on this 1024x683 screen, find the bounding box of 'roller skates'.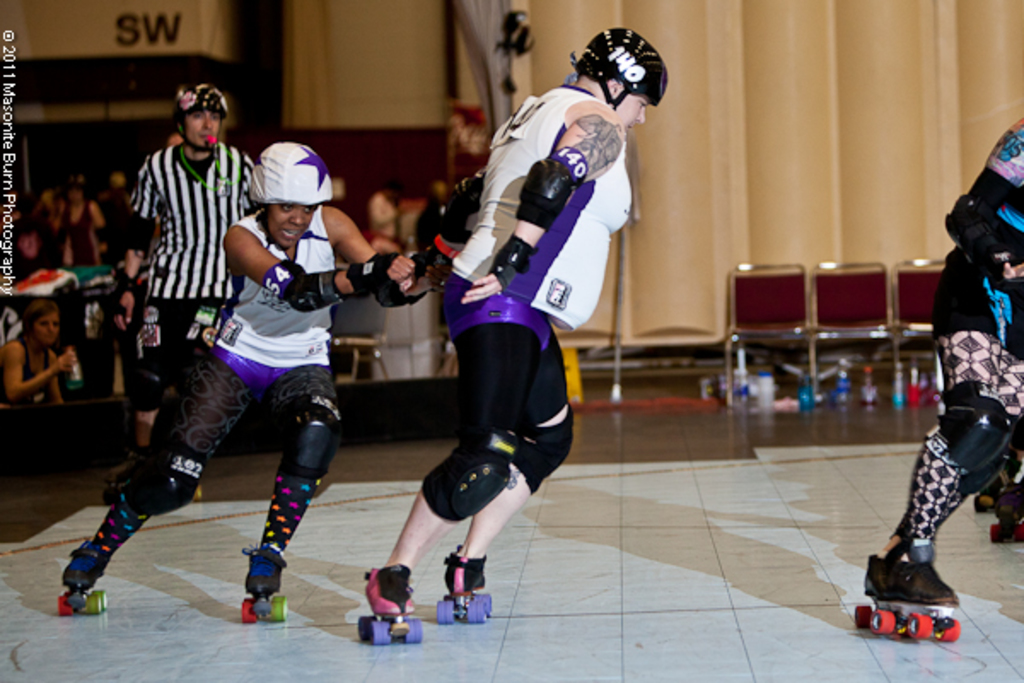
Bounding box: box(355, 563, 425, 645).
